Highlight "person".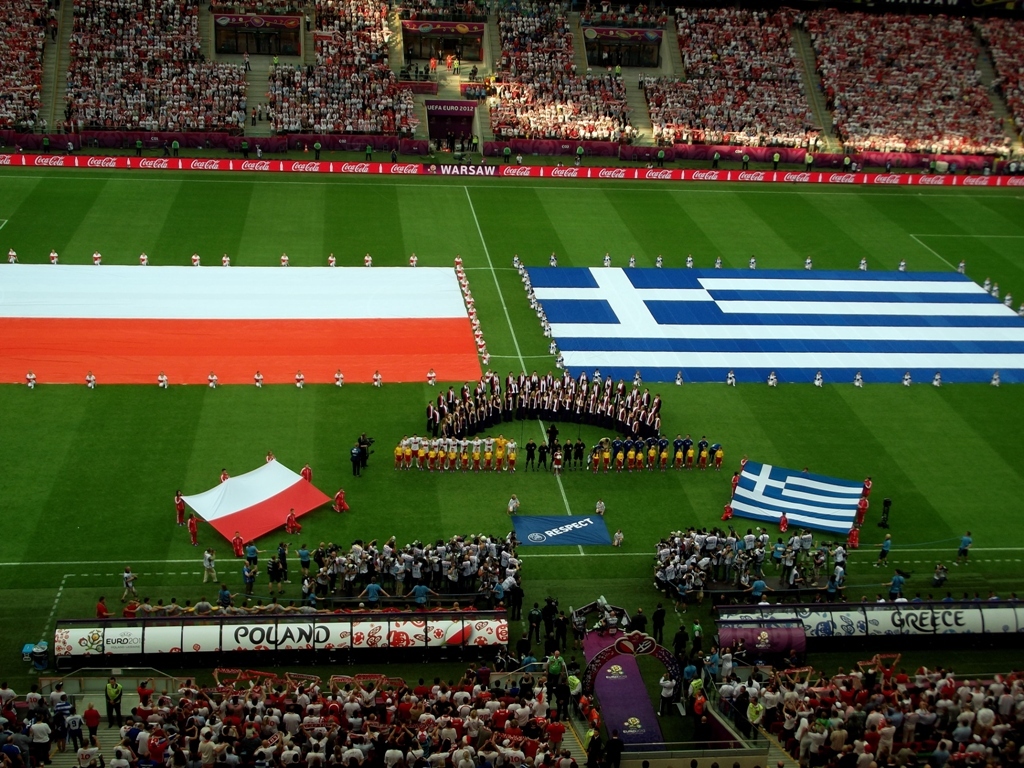
Highlighted region: detection(718, 499, 734, 518).
